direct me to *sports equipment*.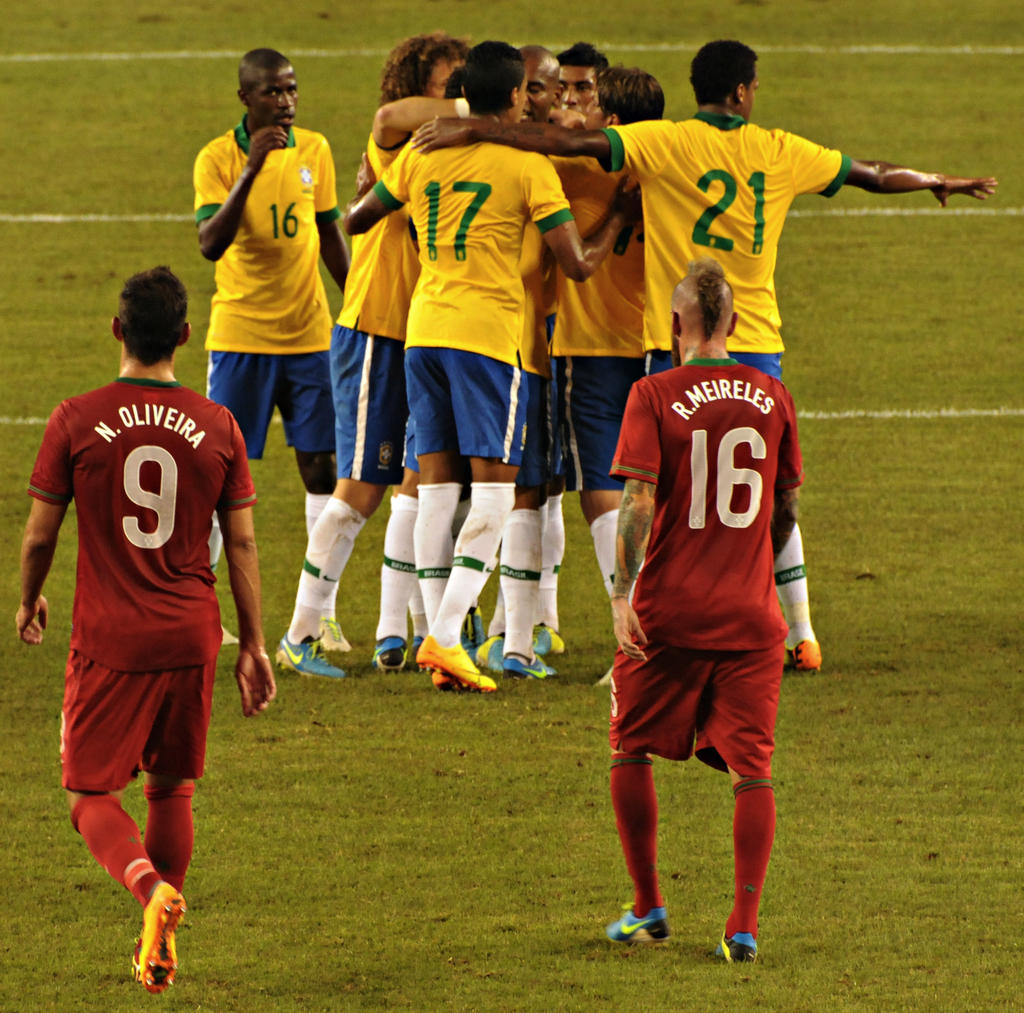
Direction: 410/634/499/691.
